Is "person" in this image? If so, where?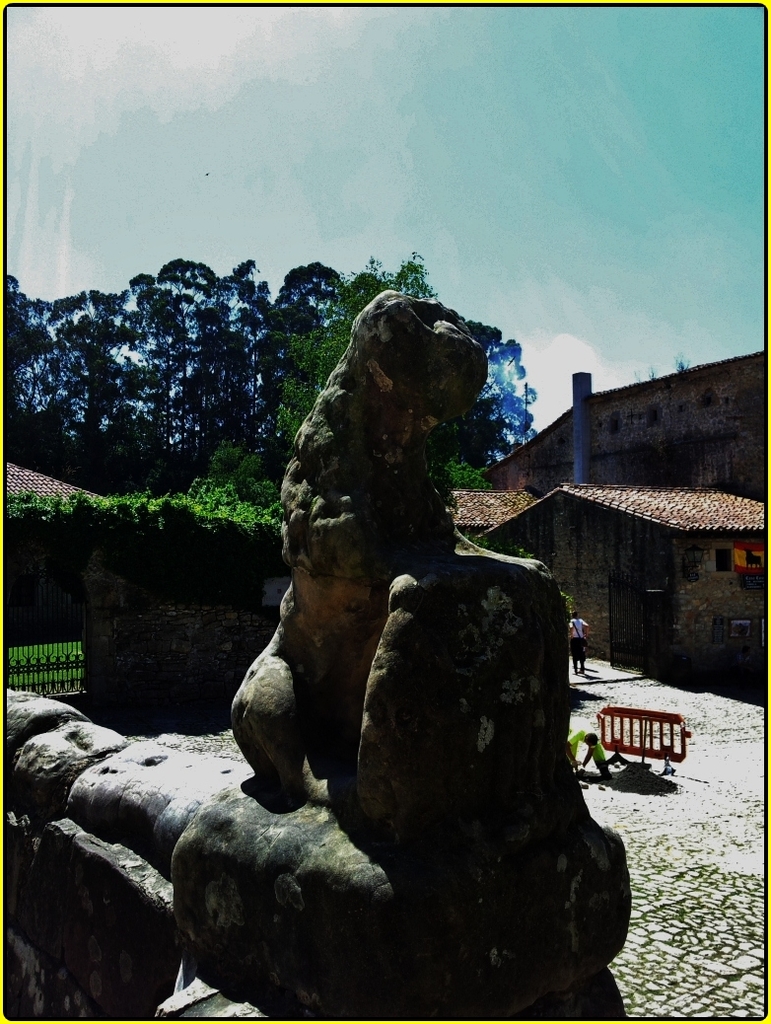
Yes, at region(547, 597, 601, 693).
